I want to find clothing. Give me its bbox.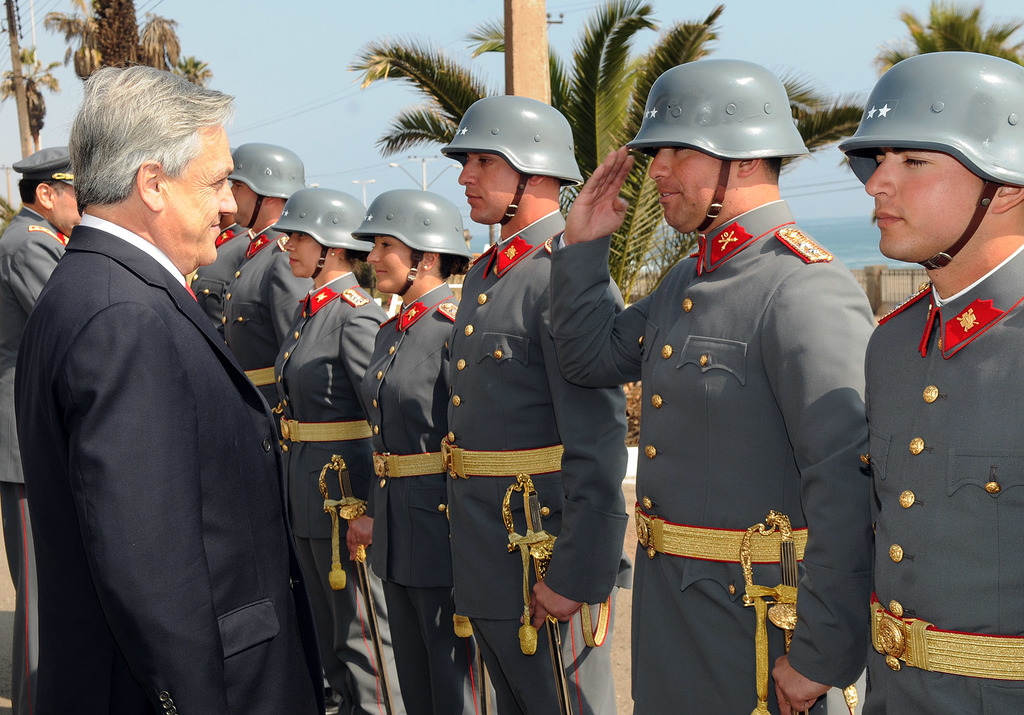
x1=359 y1=190 x2=497 y2=714.
